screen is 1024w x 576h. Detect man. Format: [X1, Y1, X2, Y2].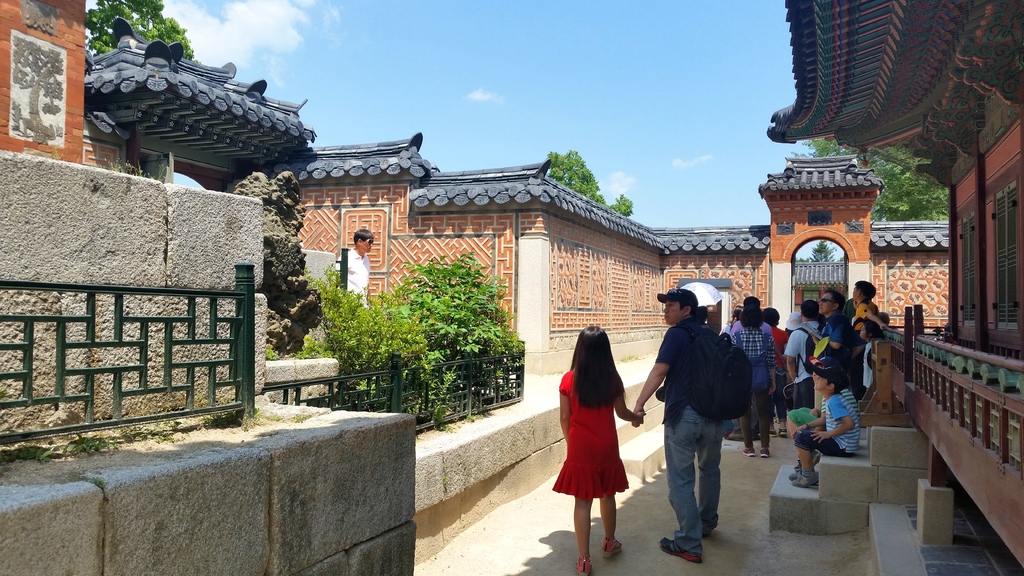
[334, 226, 376, 305].
